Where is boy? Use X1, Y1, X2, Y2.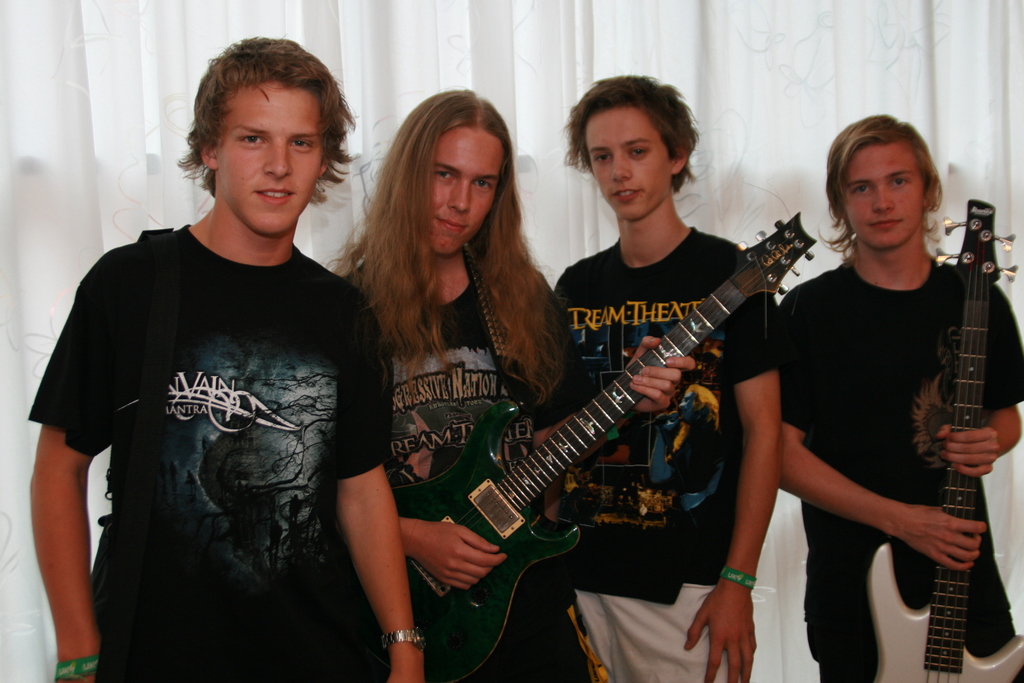
771, 112, 1023, 682.
